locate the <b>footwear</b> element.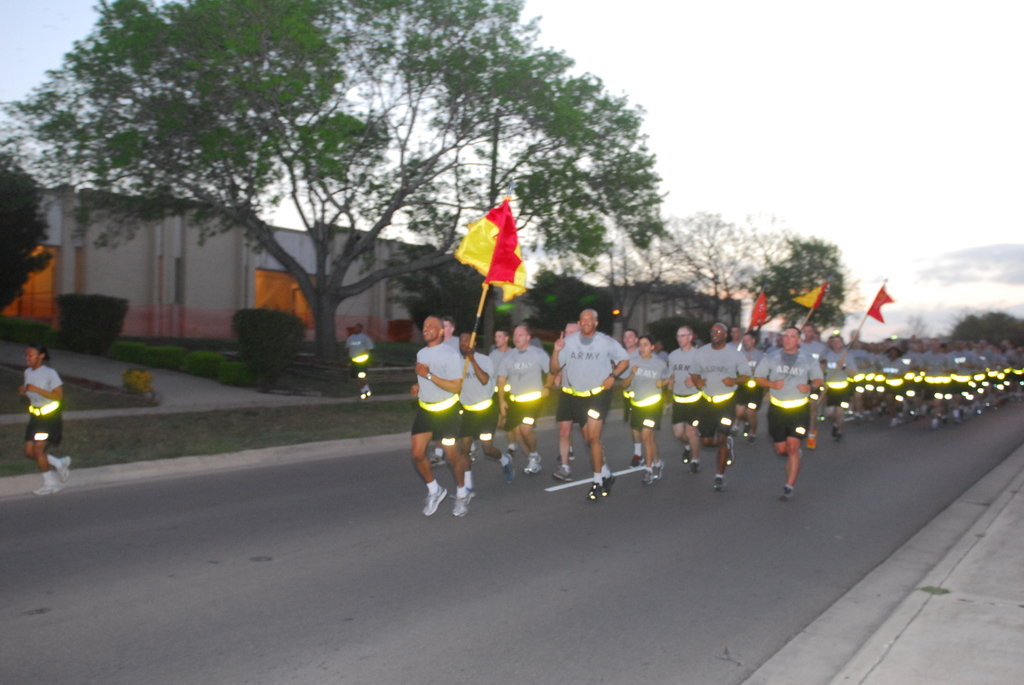
Element bbox: (left=628, top=452, right=646, bottom=468).
